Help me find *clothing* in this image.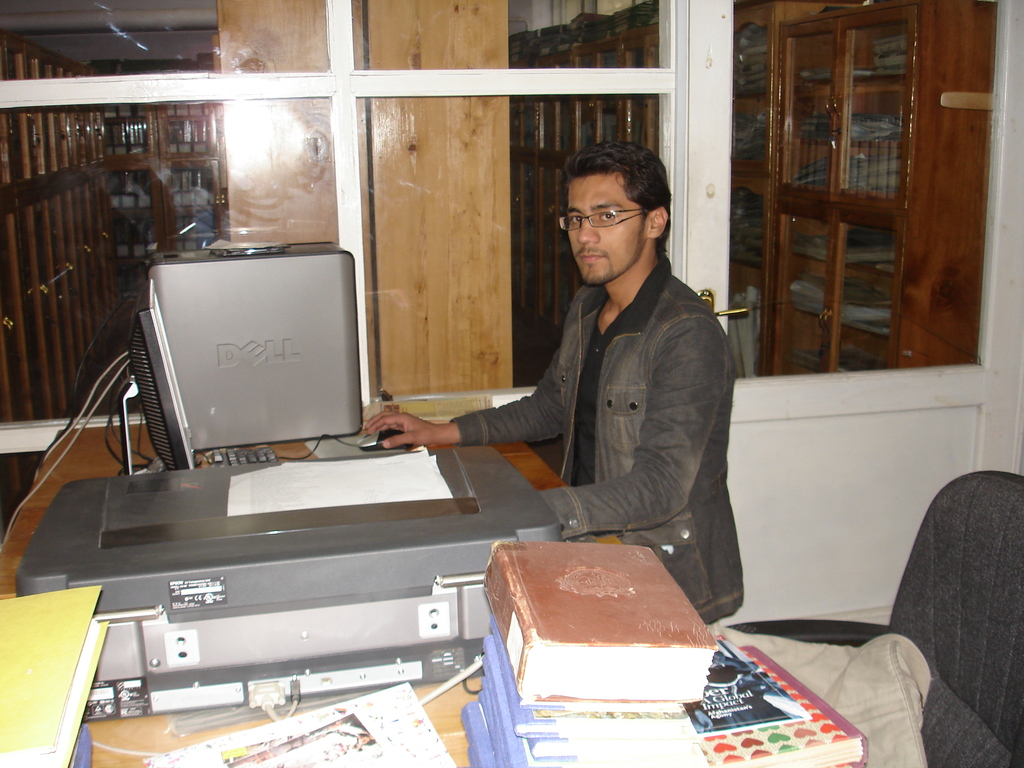
Found it: crop(452, 195, 752, 581).
